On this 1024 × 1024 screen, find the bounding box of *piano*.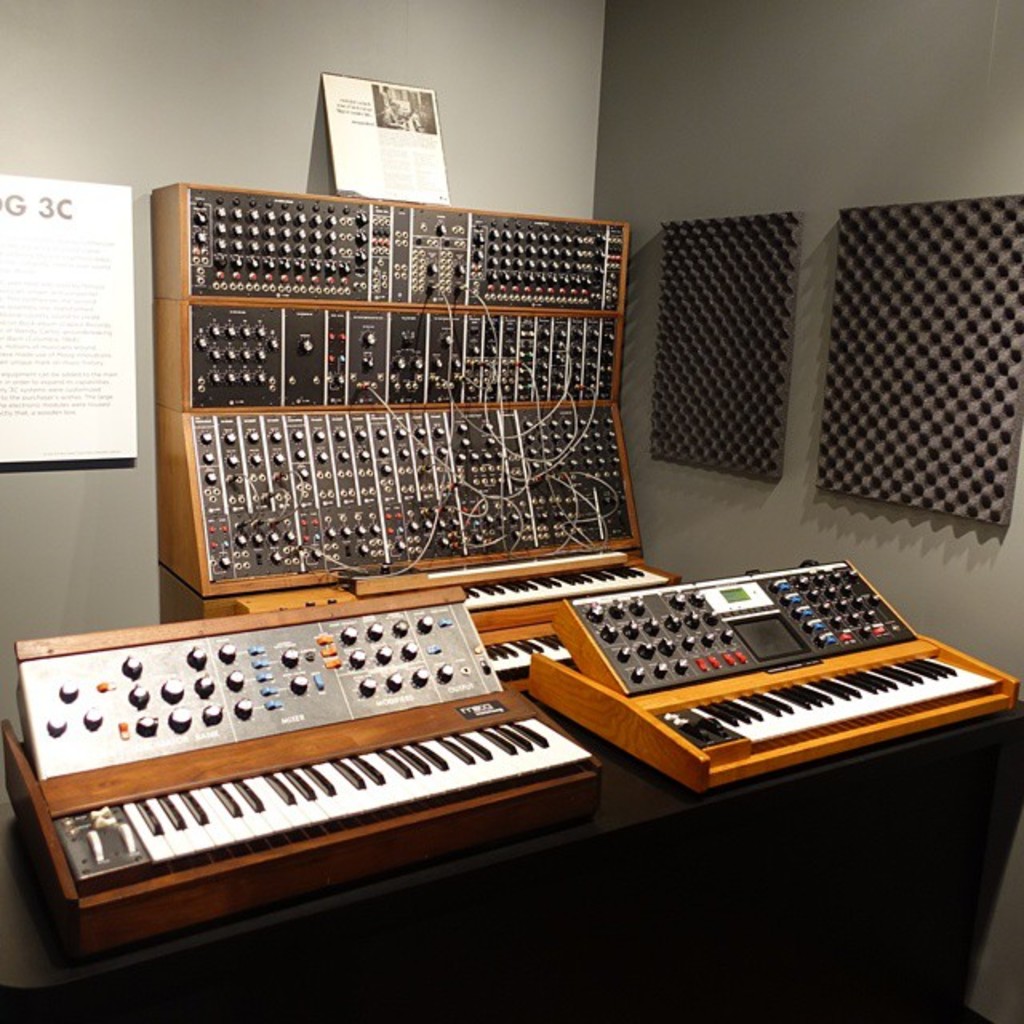
Bounding box: detection(0, 584, 610, 965).
